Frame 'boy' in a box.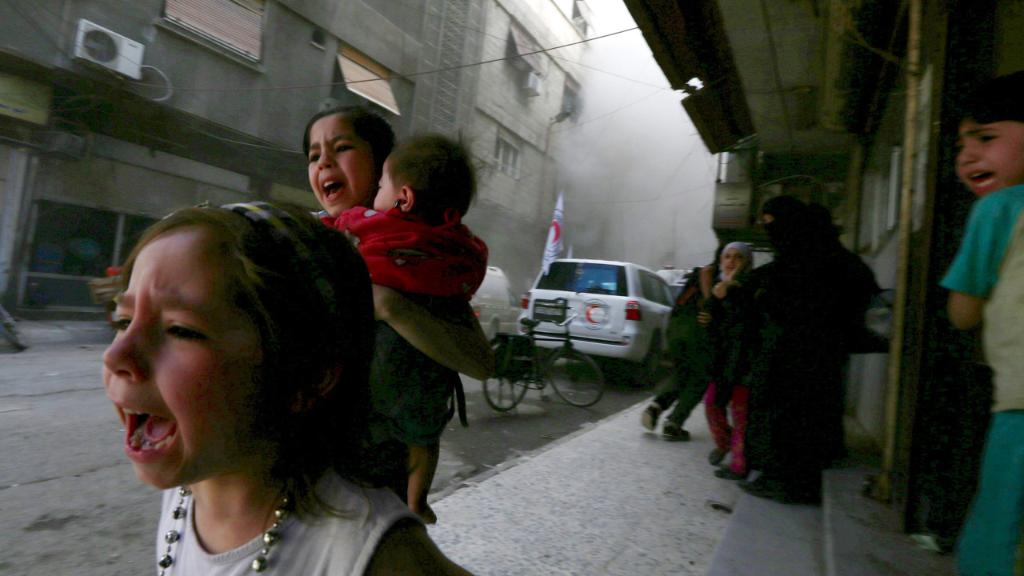
BBox(314, 136, 488, 526).
